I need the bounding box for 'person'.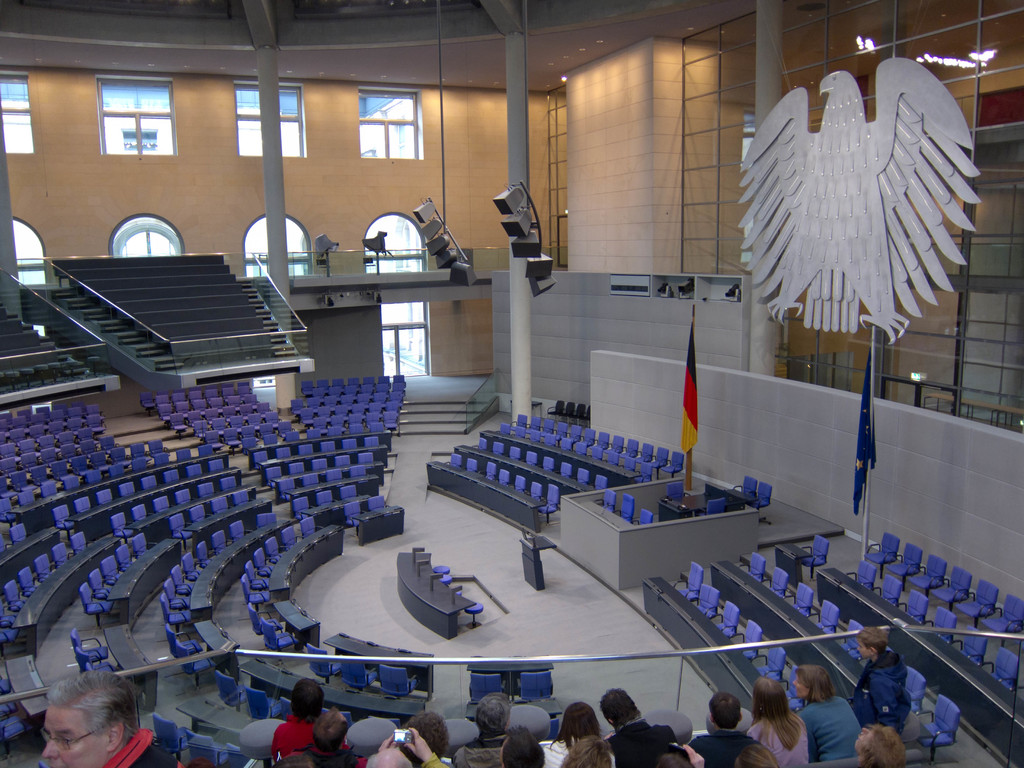
Here it is: {"left": 559, "top": 732, "right": 611, "bottom": 767}.
